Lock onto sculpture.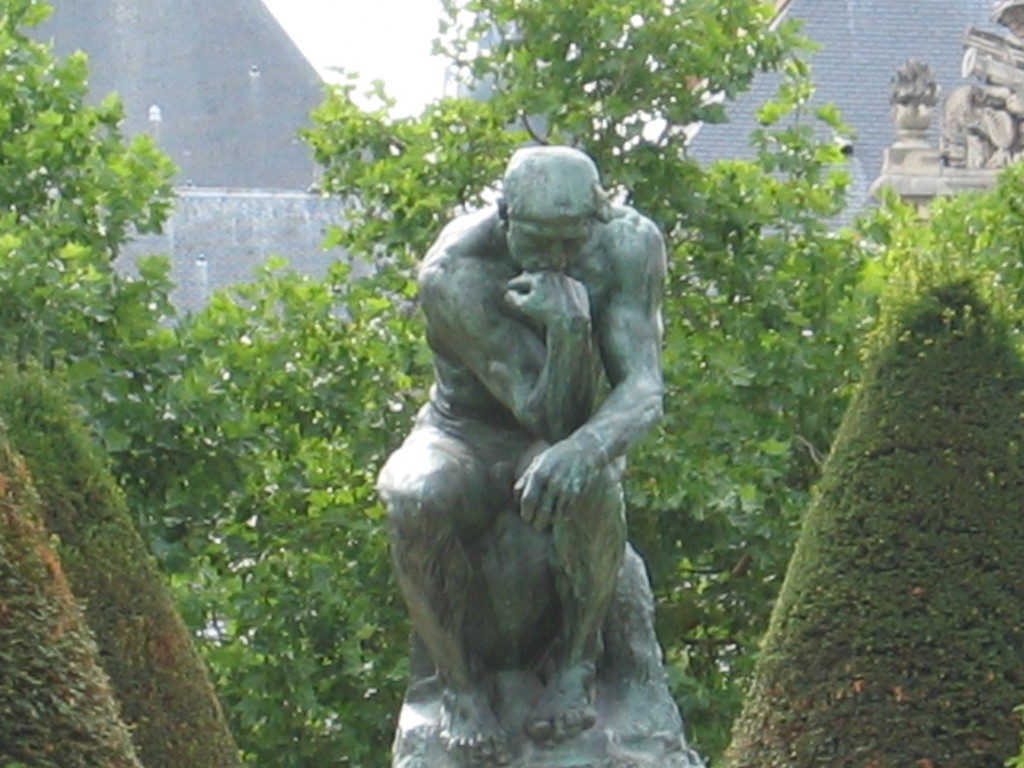
Locked: box(371, 106, 698, 757).
